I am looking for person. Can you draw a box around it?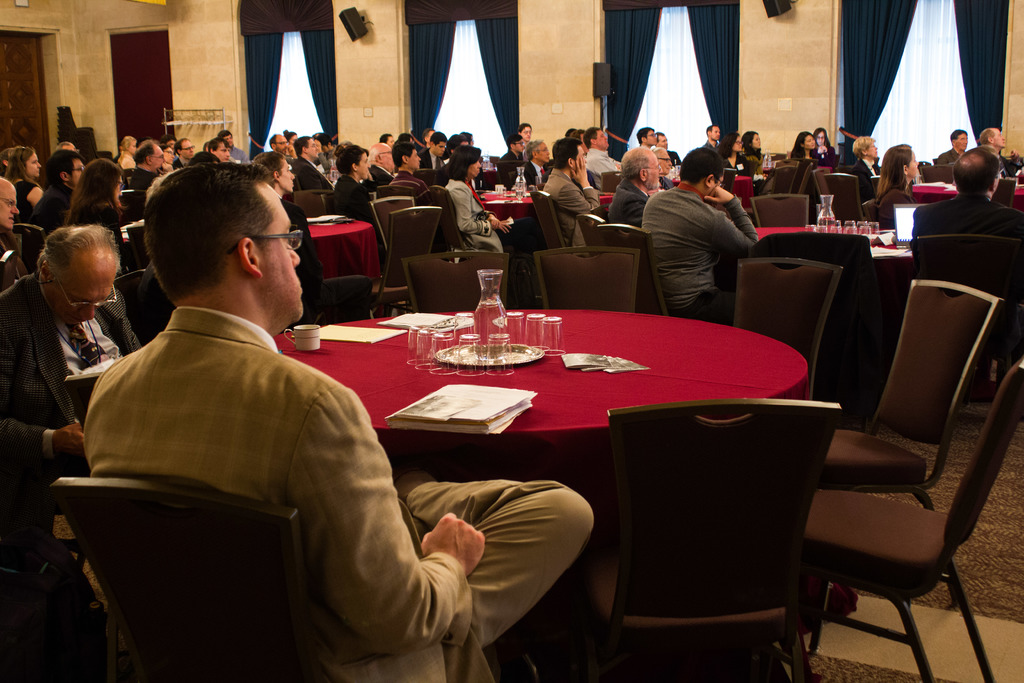
Sure, the bounding box is bbox=[388, 144, 433, 206].
